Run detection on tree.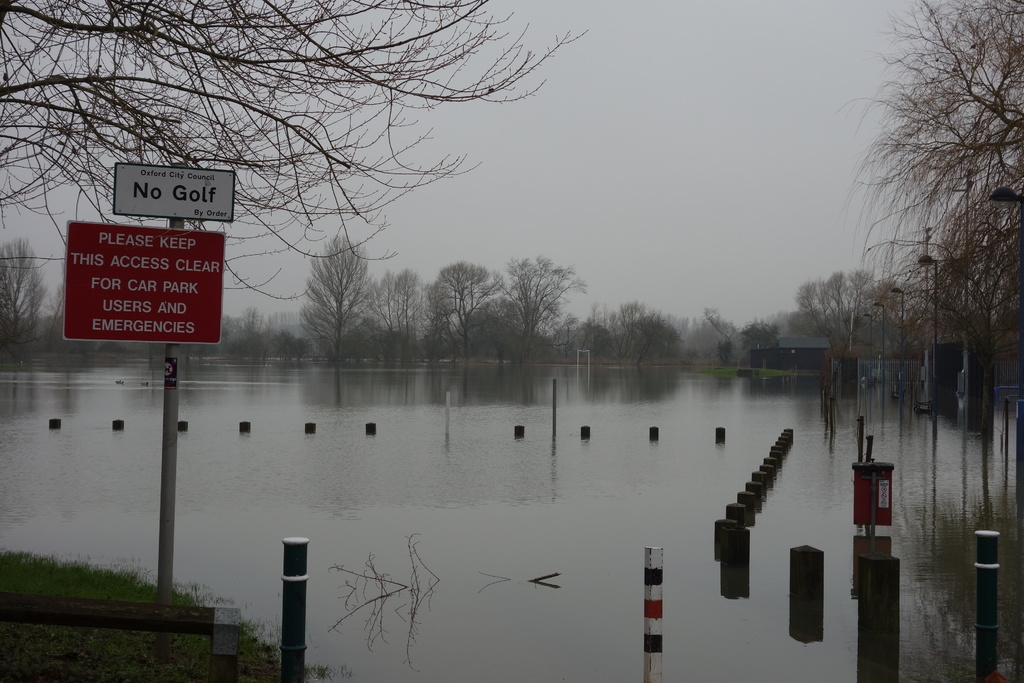
Result: <box>836,0,1023,390</box>.
